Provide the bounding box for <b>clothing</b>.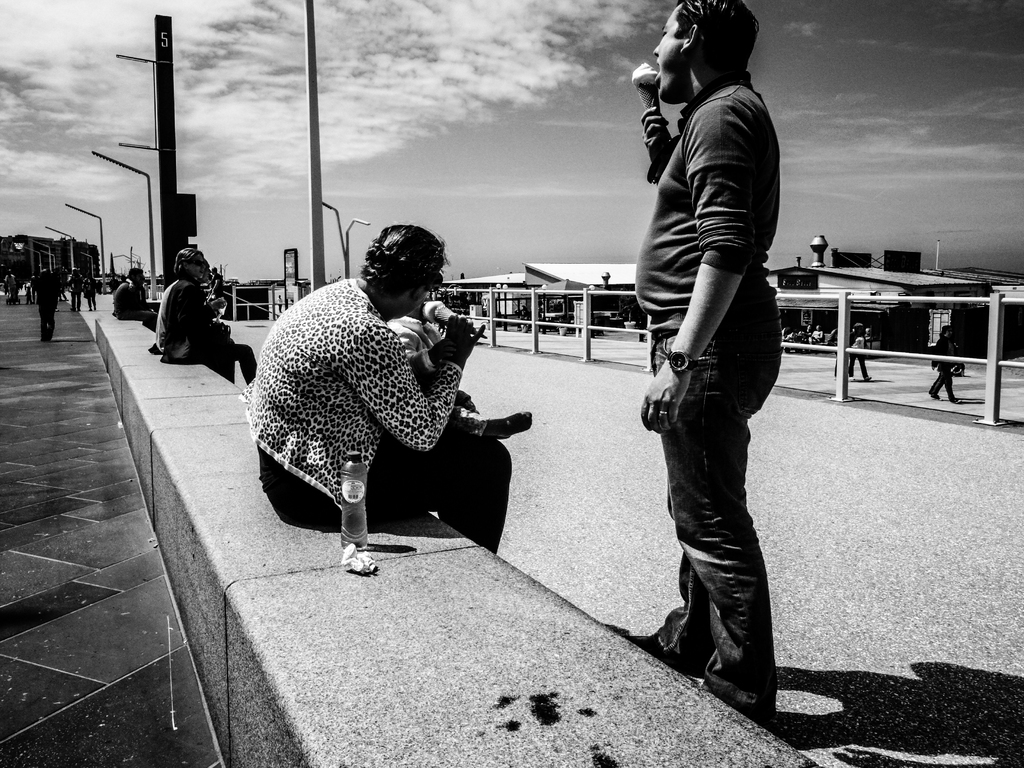
x1=157 y1=278 x2=257 y2=381.
